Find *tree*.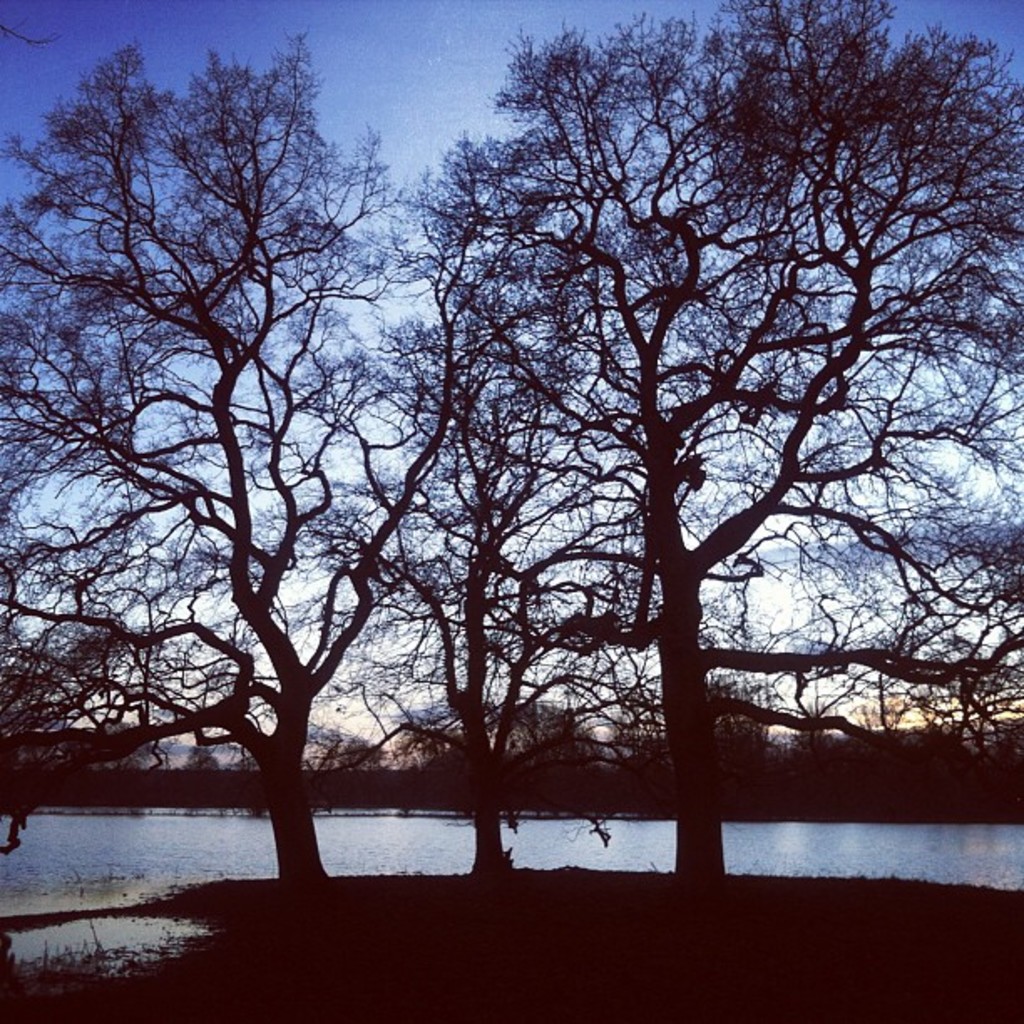
region(59, 42, 445, 904).
